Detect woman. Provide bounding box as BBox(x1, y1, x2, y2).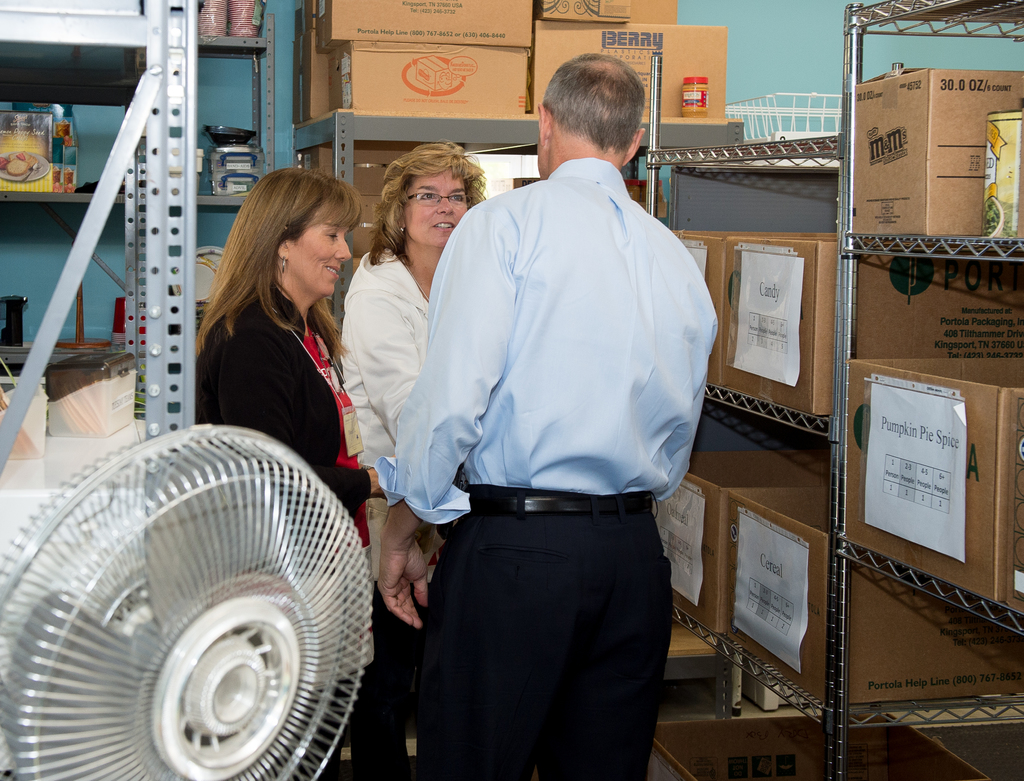
BBox(332, 136, 493, 780).
